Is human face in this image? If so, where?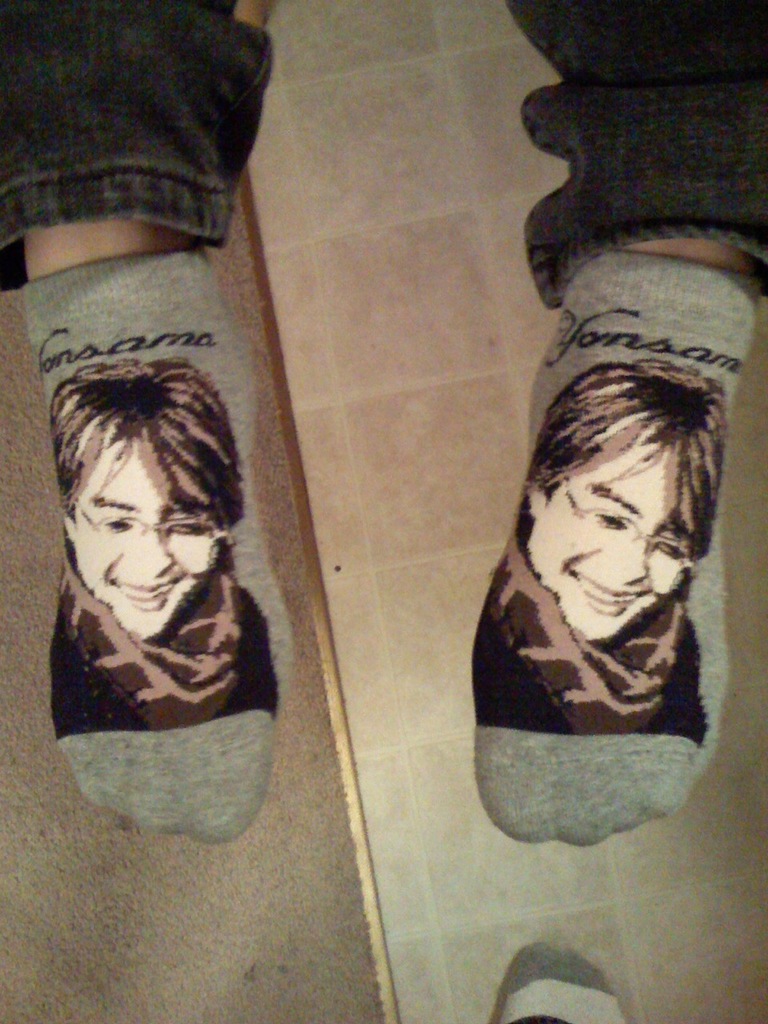
Yes, at rect(524, 427, 690, 646).
